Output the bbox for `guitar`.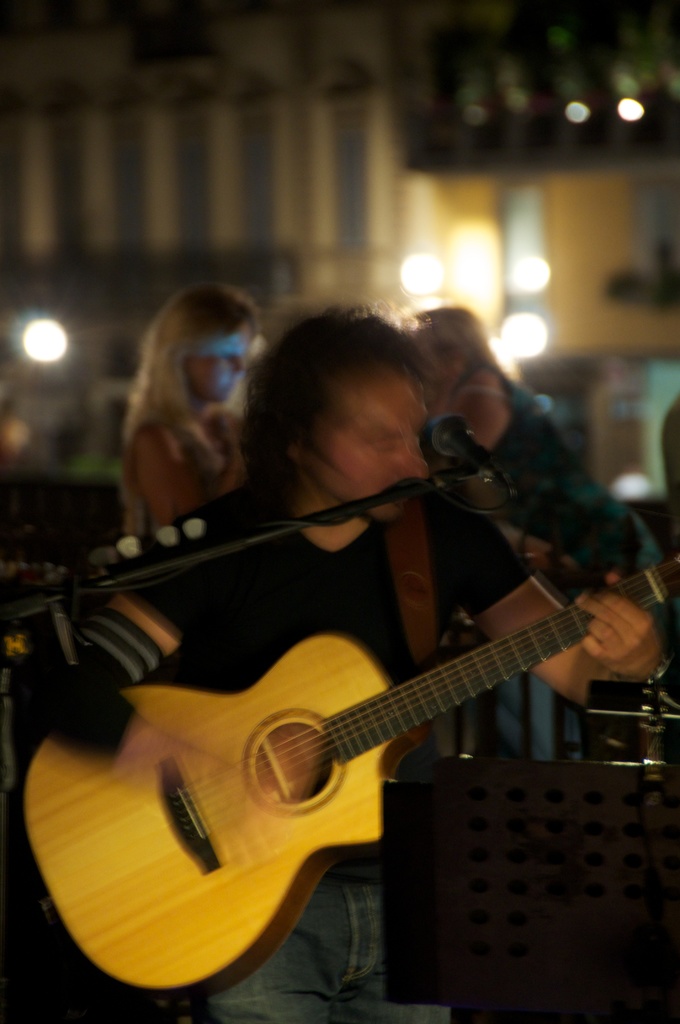
bbox=(20, 550, 679, 1002).
